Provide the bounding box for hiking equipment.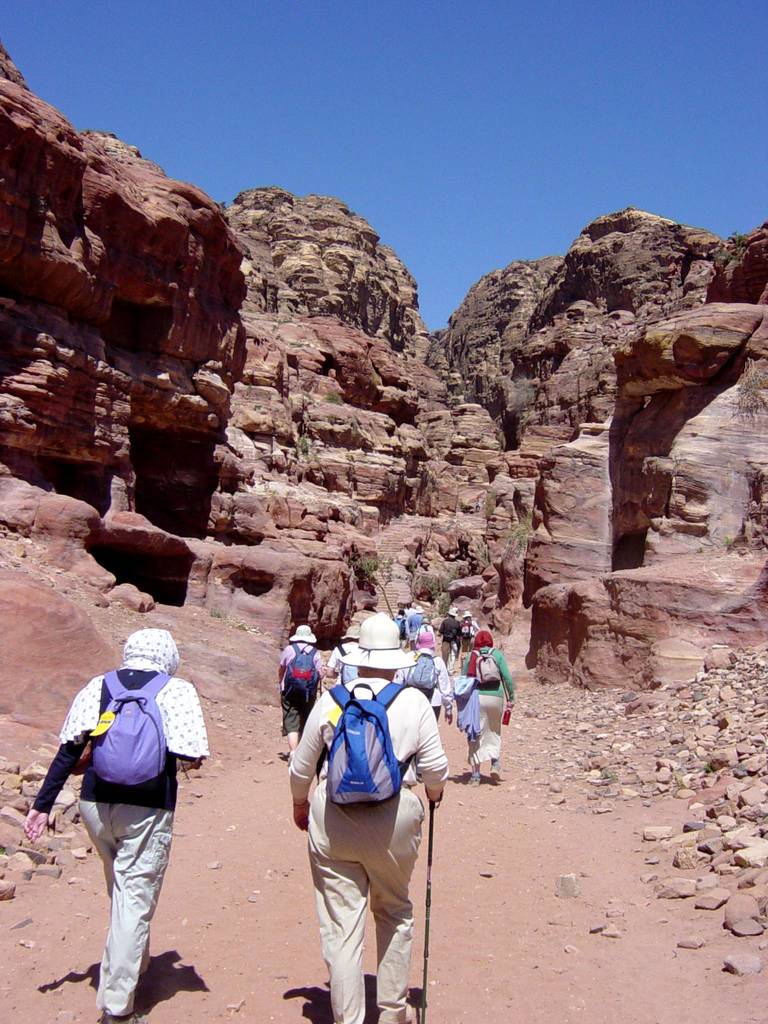
region(470, 643, 510, 685).
